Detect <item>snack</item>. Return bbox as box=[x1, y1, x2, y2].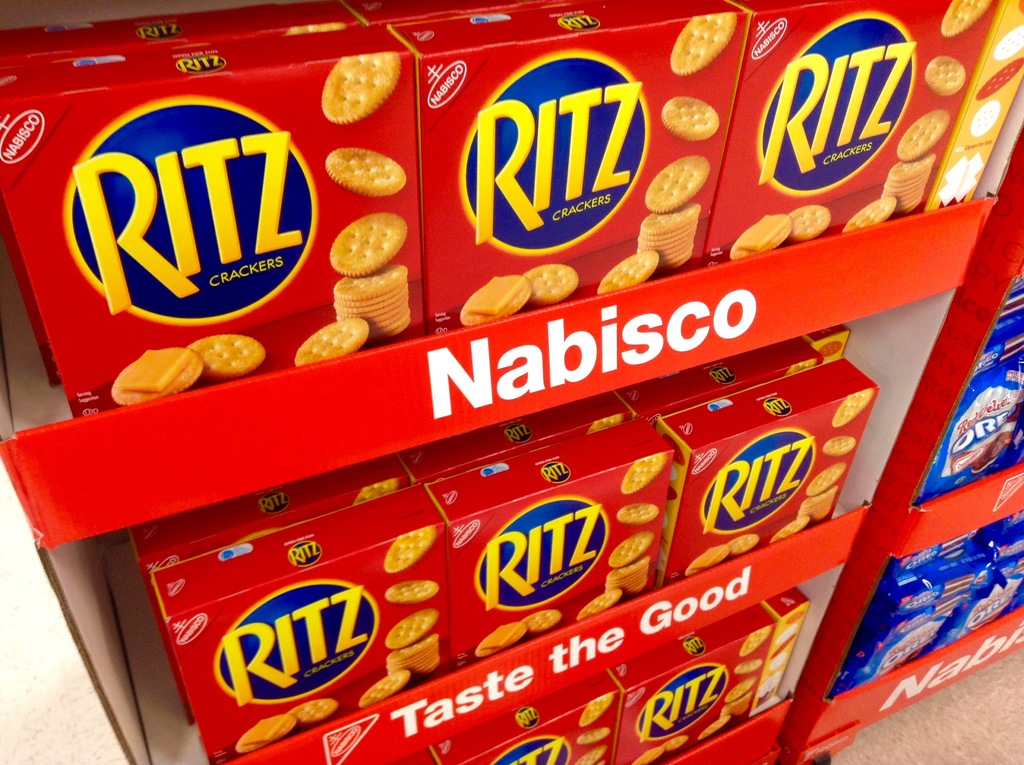
box=[722, 218, 794, 258].
